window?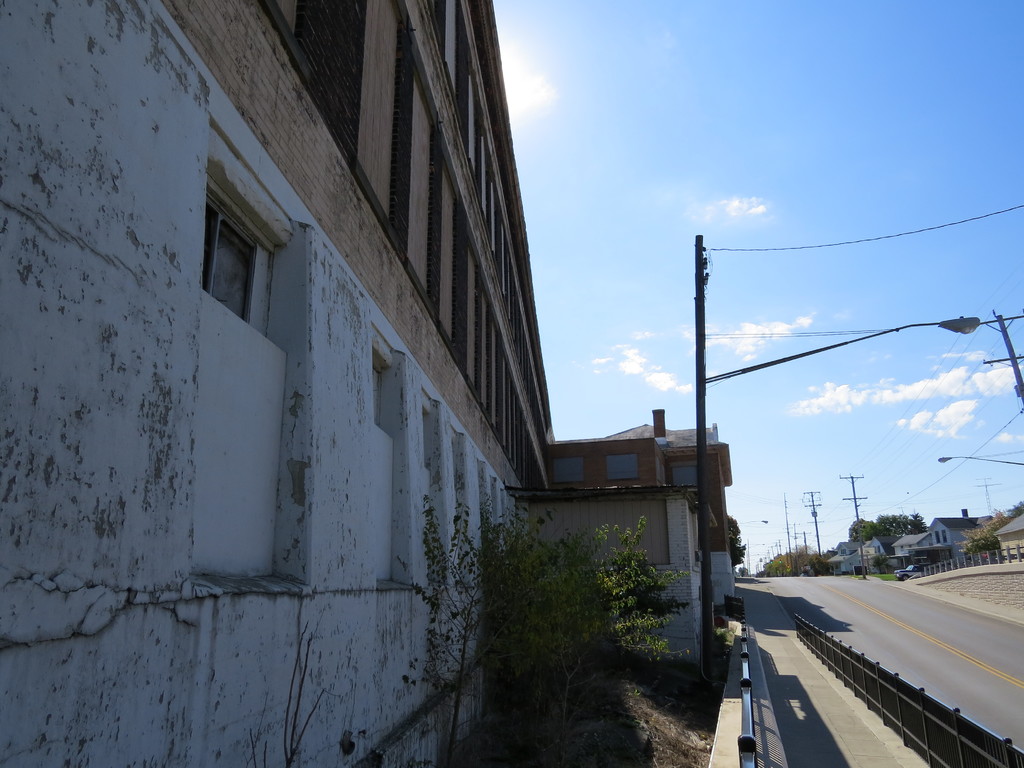
select_region(545, 450, 592, 486)
